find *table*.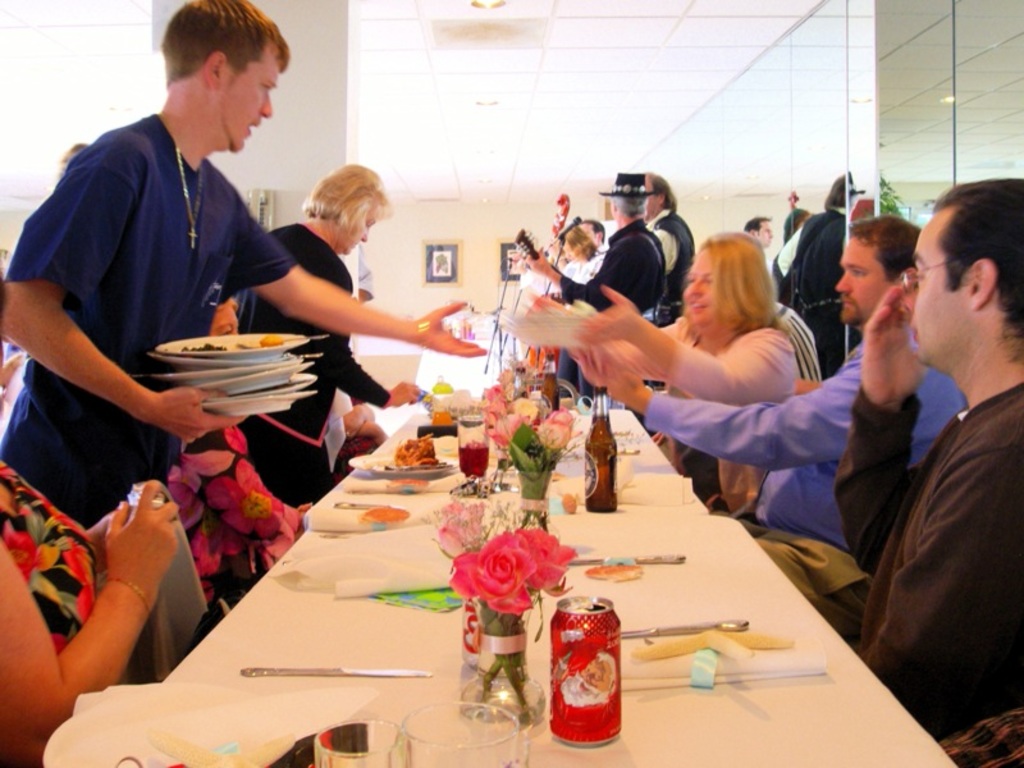
BBox(86, 457, 797, 756).
